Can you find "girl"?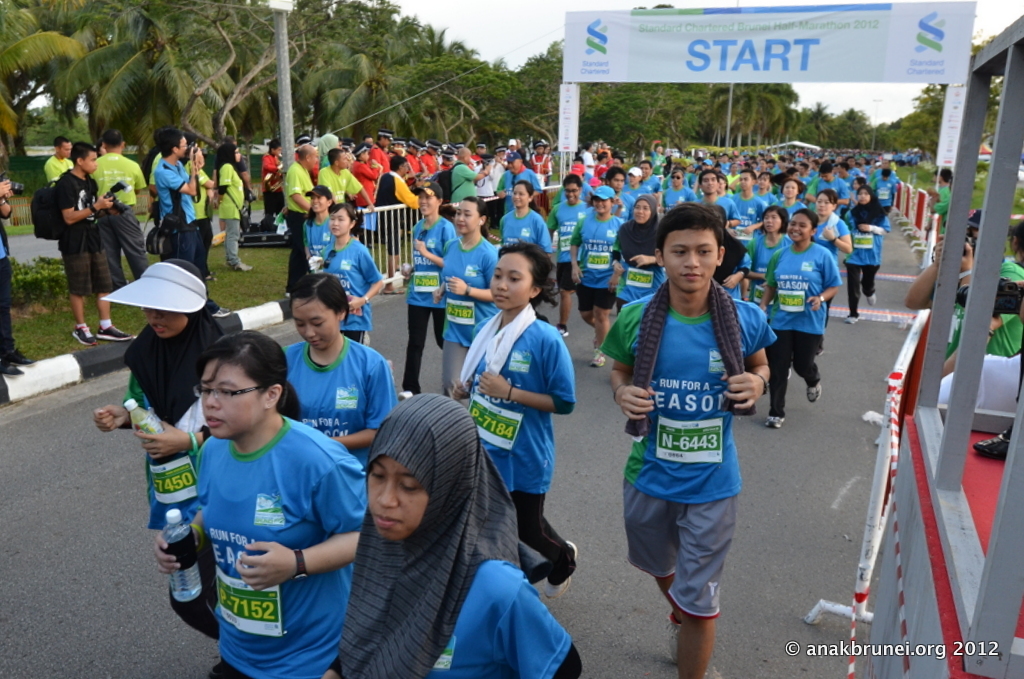
Yes, bounding box: box=[304, 180, 338, 274].
